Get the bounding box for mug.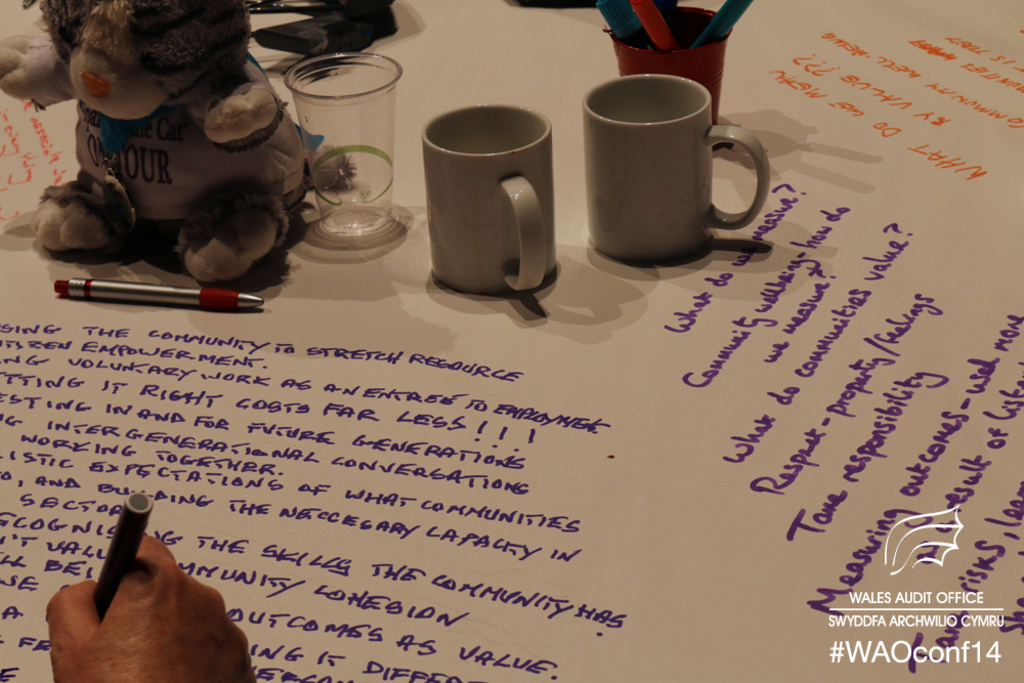
[x1=417, y1=106, x2=559, y2=293].
